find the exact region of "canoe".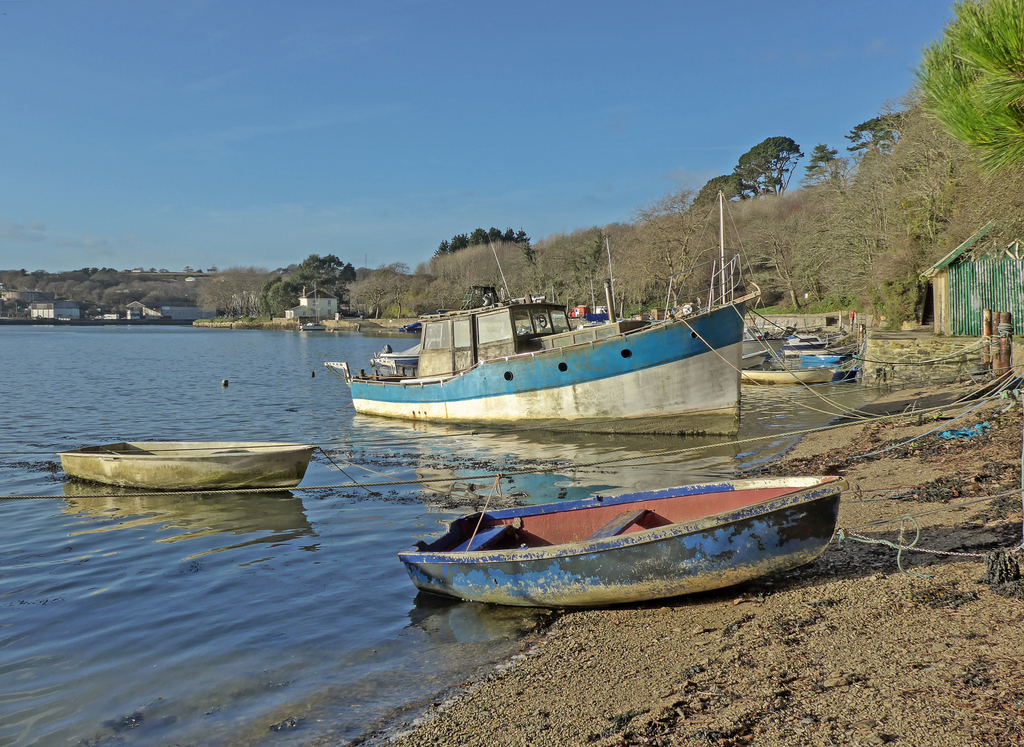
Exact region: <bbox>60, 438, 317, 493</bbox>.
